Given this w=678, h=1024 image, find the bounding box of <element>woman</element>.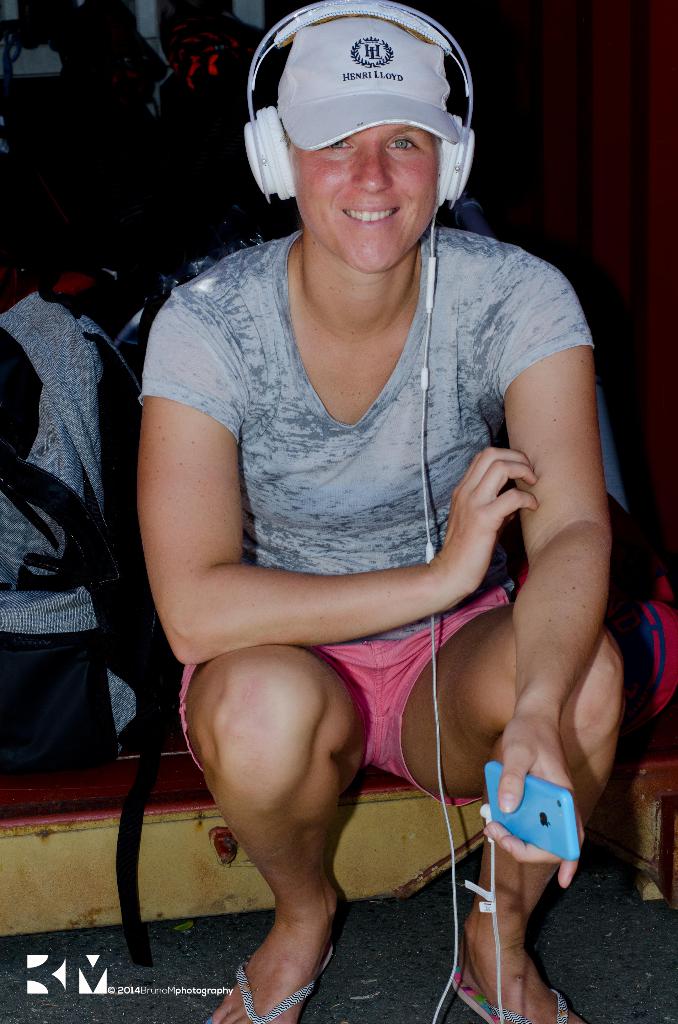
(left=144, top=9, right=643, bottom=1023).
